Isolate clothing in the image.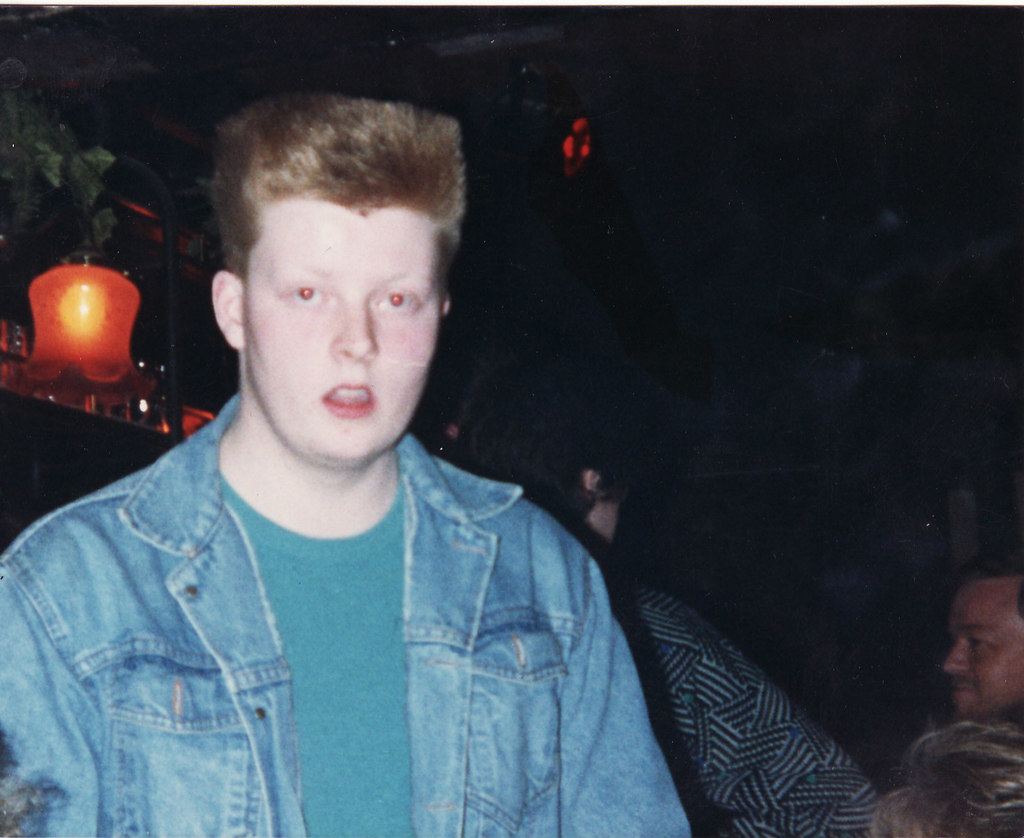
Isolated region: 0/383/829/837.
